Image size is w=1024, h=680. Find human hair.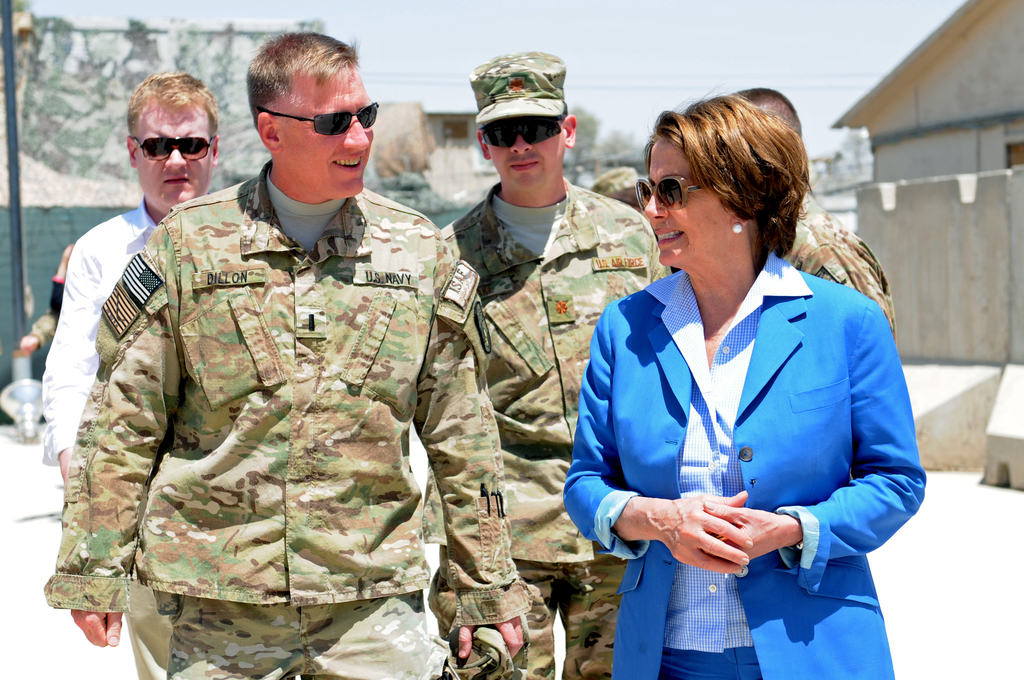
245,29,365,129.
